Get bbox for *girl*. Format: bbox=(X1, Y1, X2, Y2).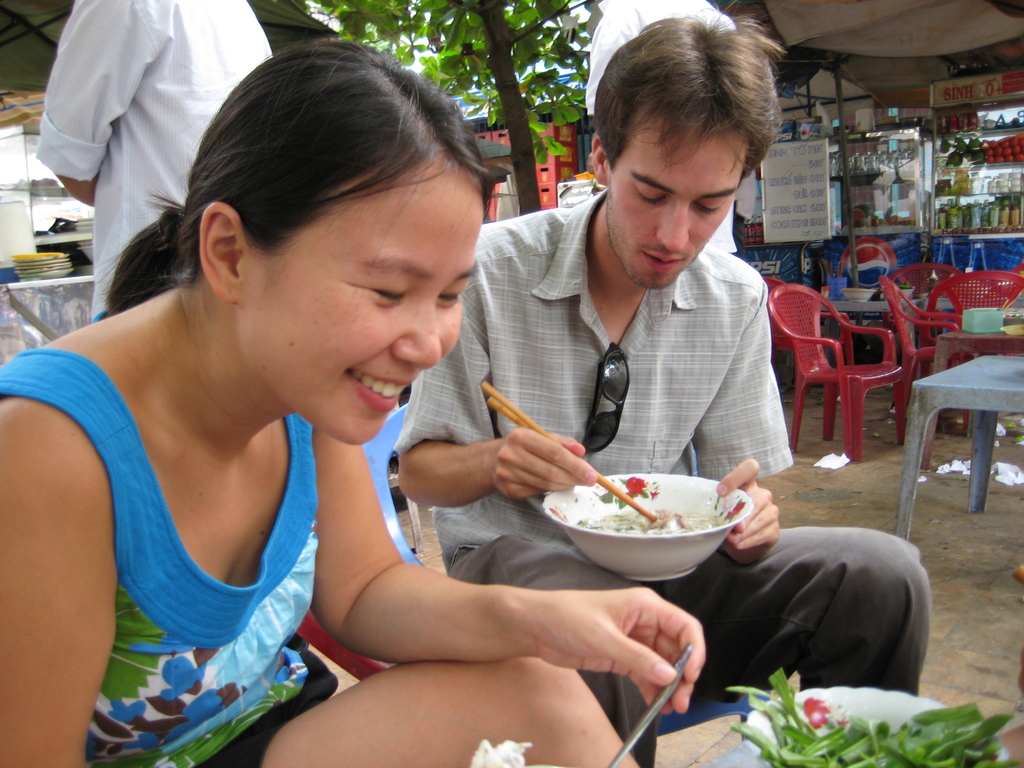
bbox=(0, 36, 705, 767).
